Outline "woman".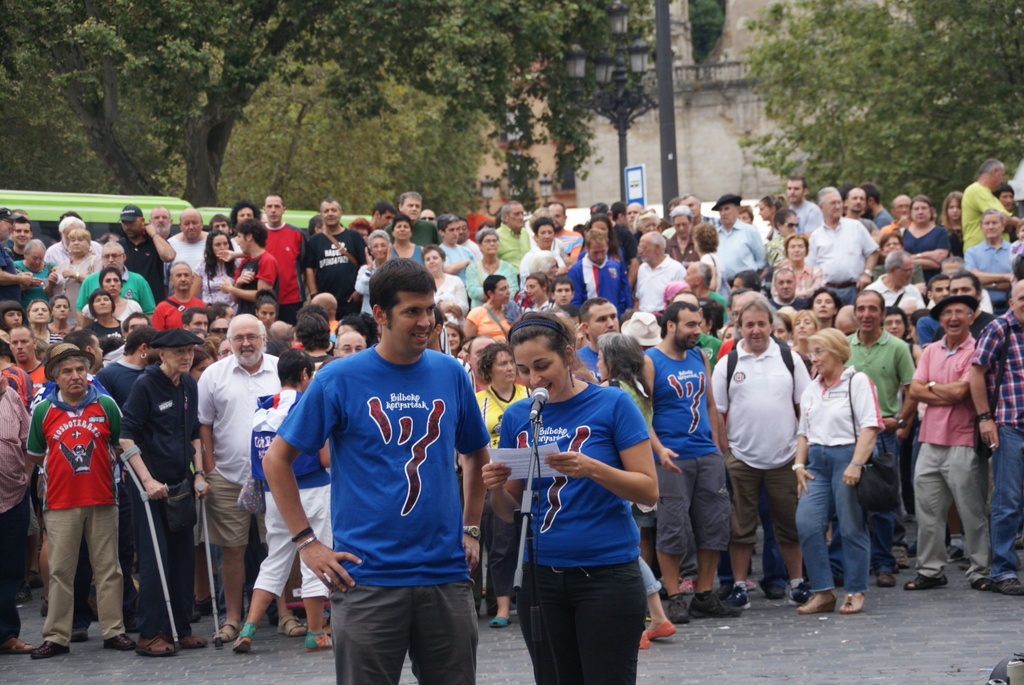
Outline: bbox=[940, 194, 963, 253].
